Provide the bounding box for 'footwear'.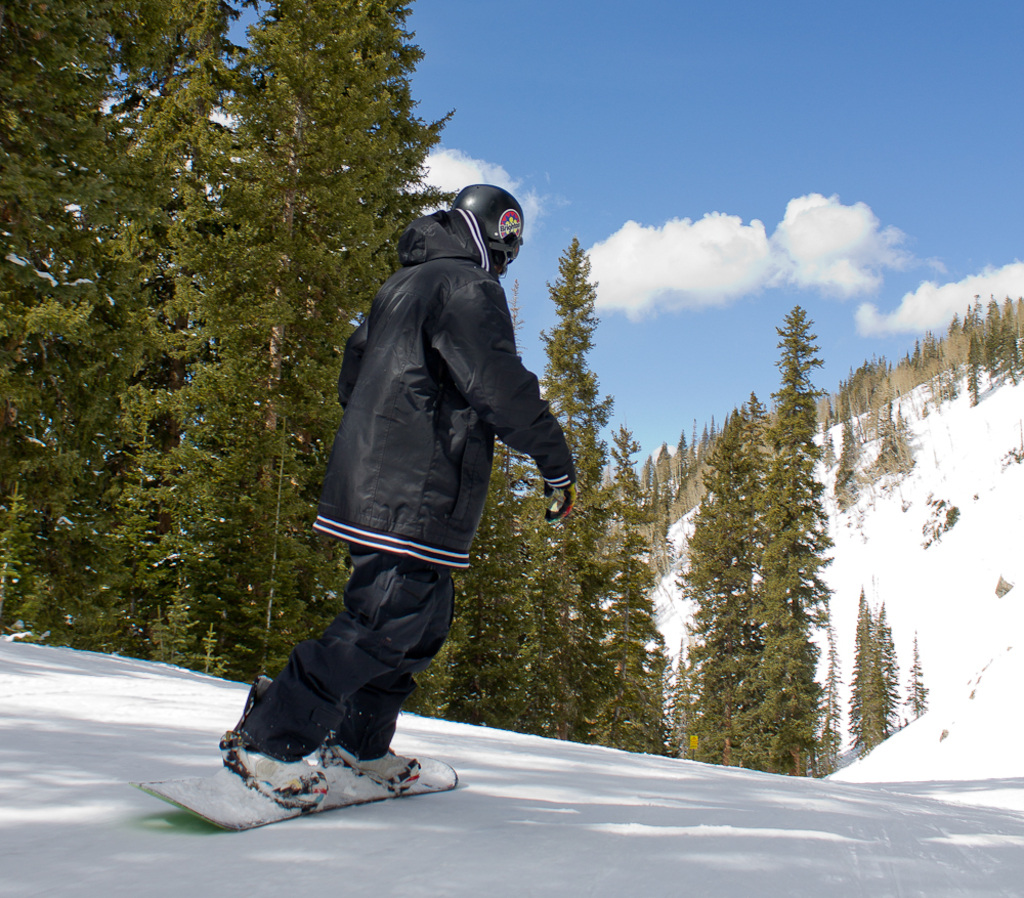
x1=333 y1=744 x2=416 y2=780.
